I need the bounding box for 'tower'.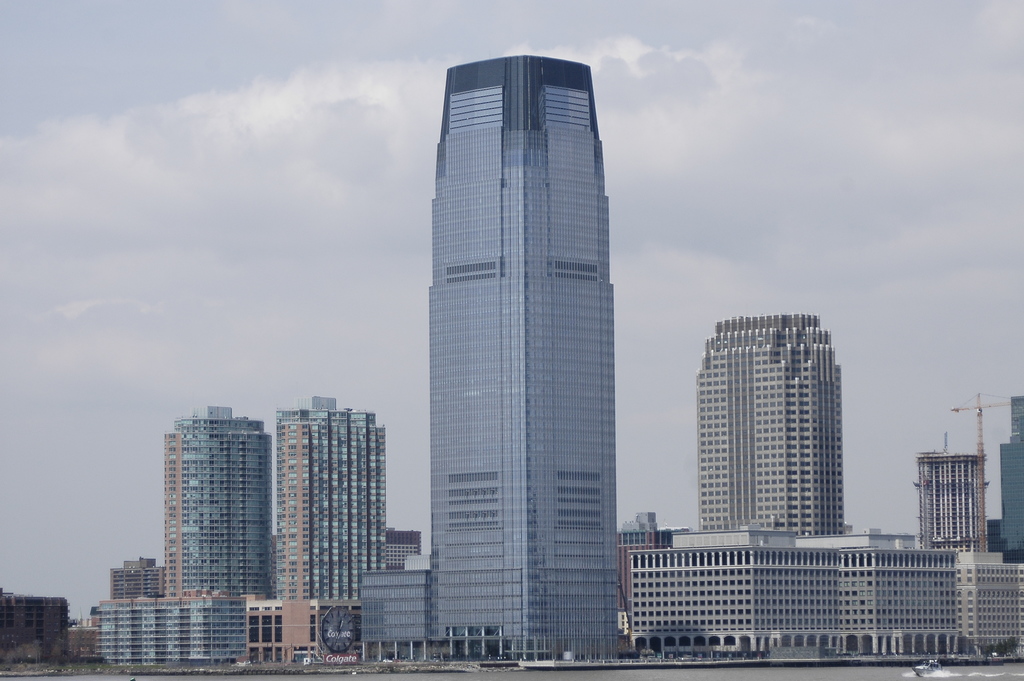
Here it is: bbox=(422, 54, 623, 660).
